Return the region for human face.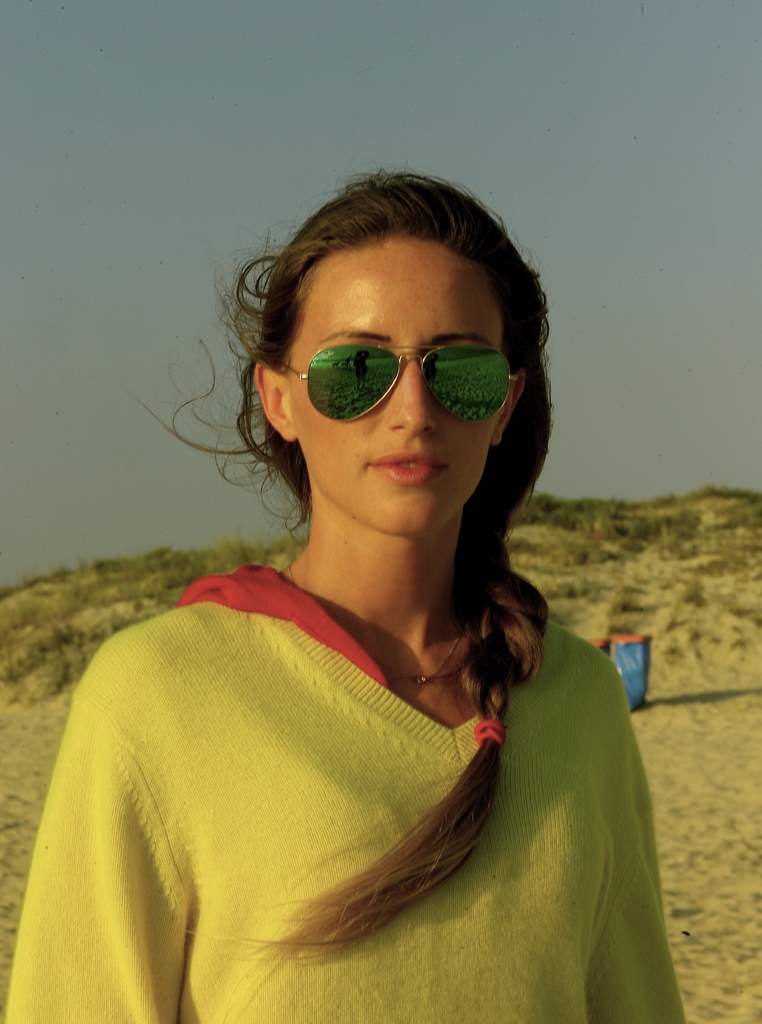
{"x1": 291, "y1": 239, "x2": 512, "y2": 536}.
